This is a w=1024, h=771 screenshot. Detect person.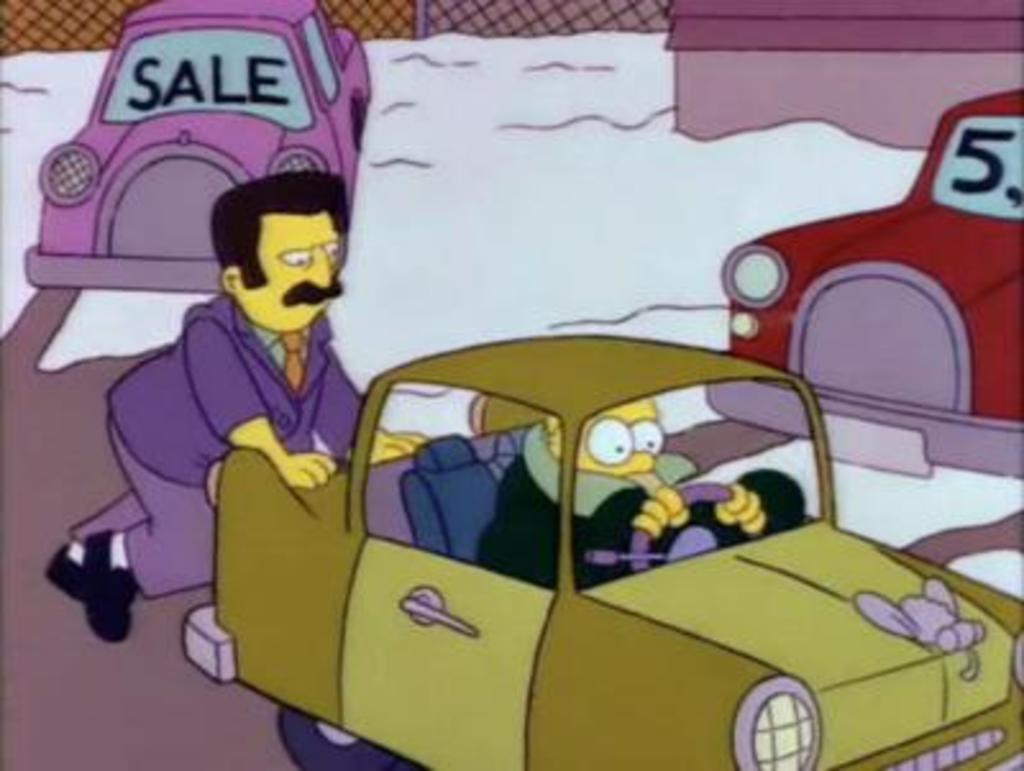
{"x1": 74, "y1": 131, "x2": 384, "y2": 679}.
